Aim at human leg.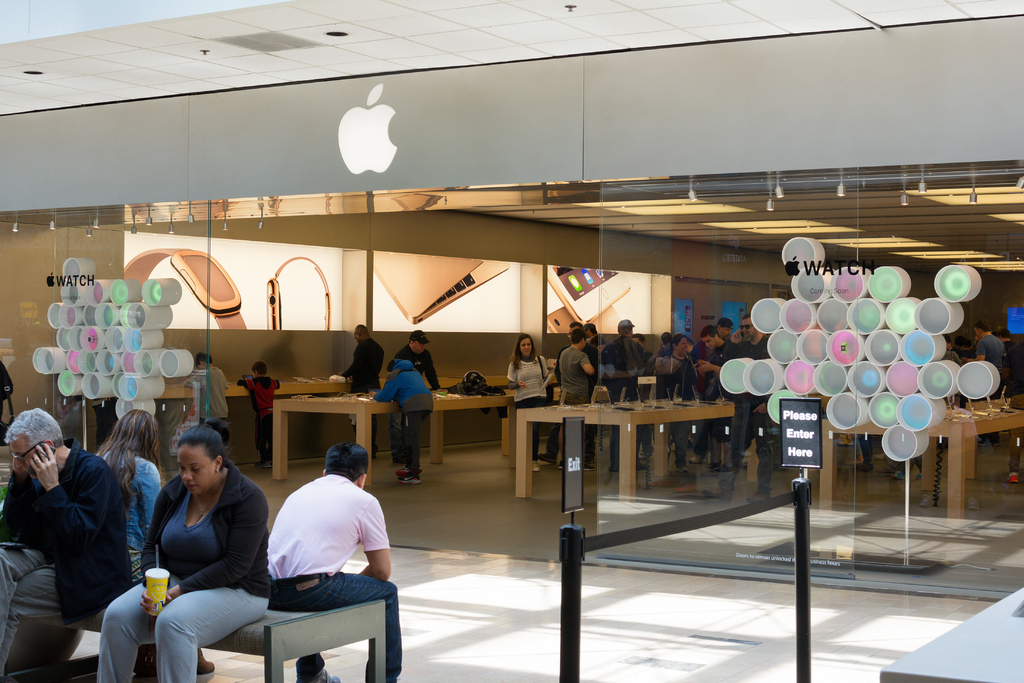
Aimed at detection(854, 434, 871, 471).
